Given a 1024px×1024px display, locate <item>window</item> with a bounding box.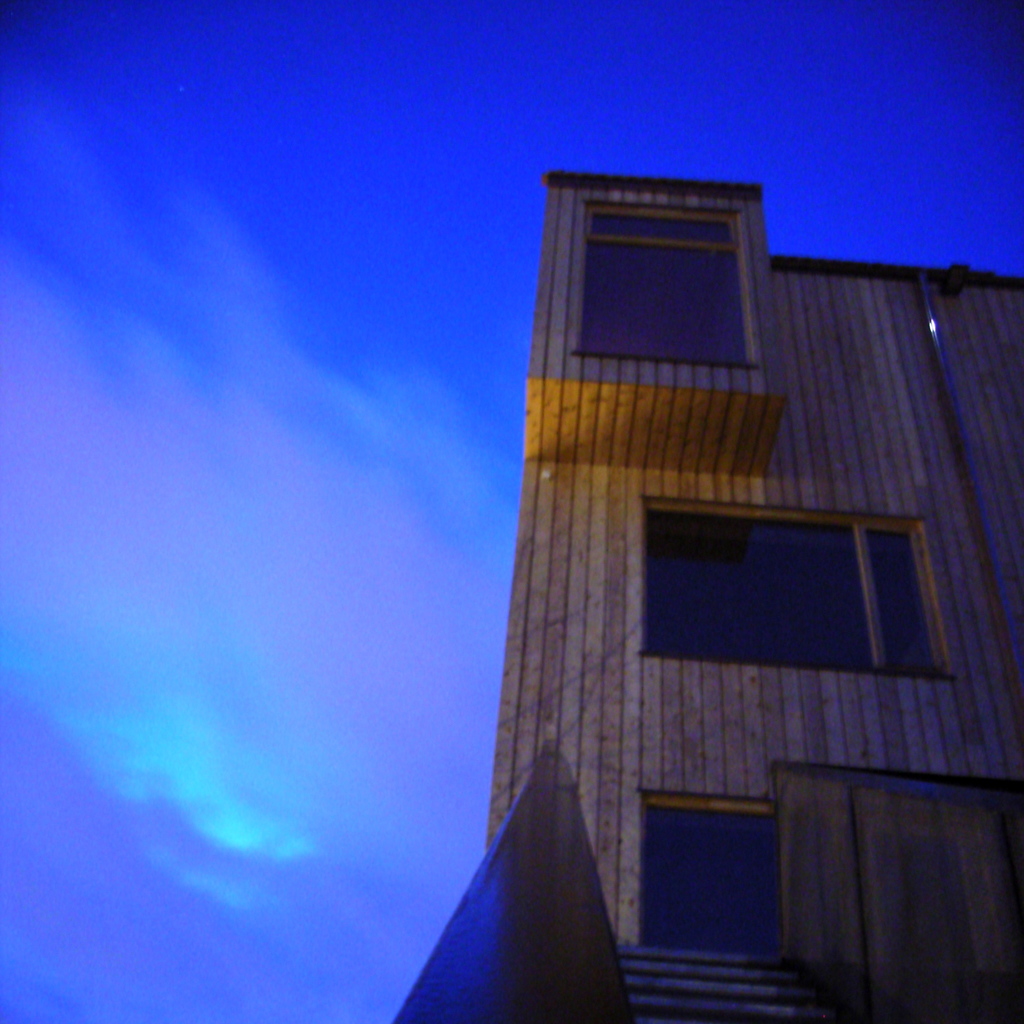
Located: (646, 488, 947, 684).
